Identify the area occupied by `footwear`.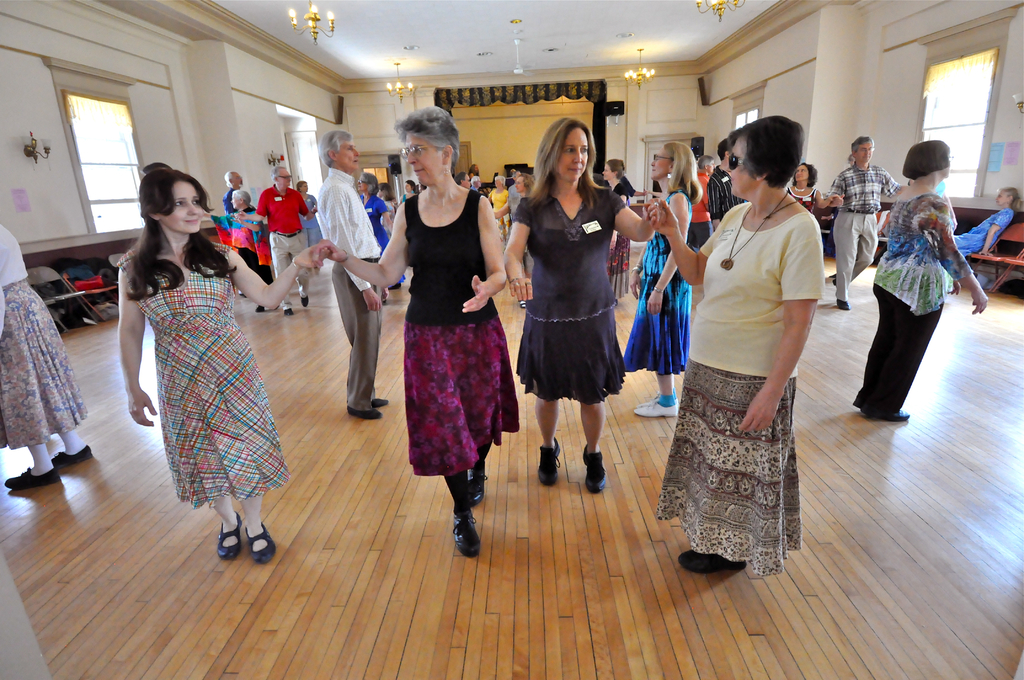
Area: (299,293,310,306).
